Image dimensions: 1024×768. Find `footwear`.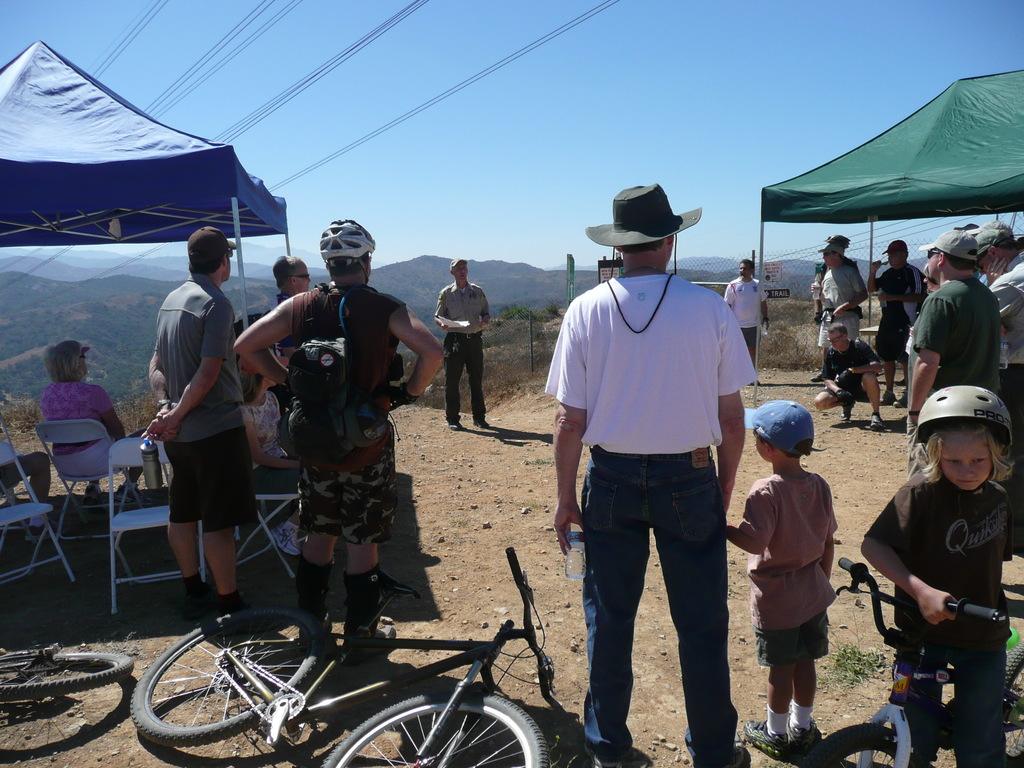
bbox(472, 413, 492, 429).
